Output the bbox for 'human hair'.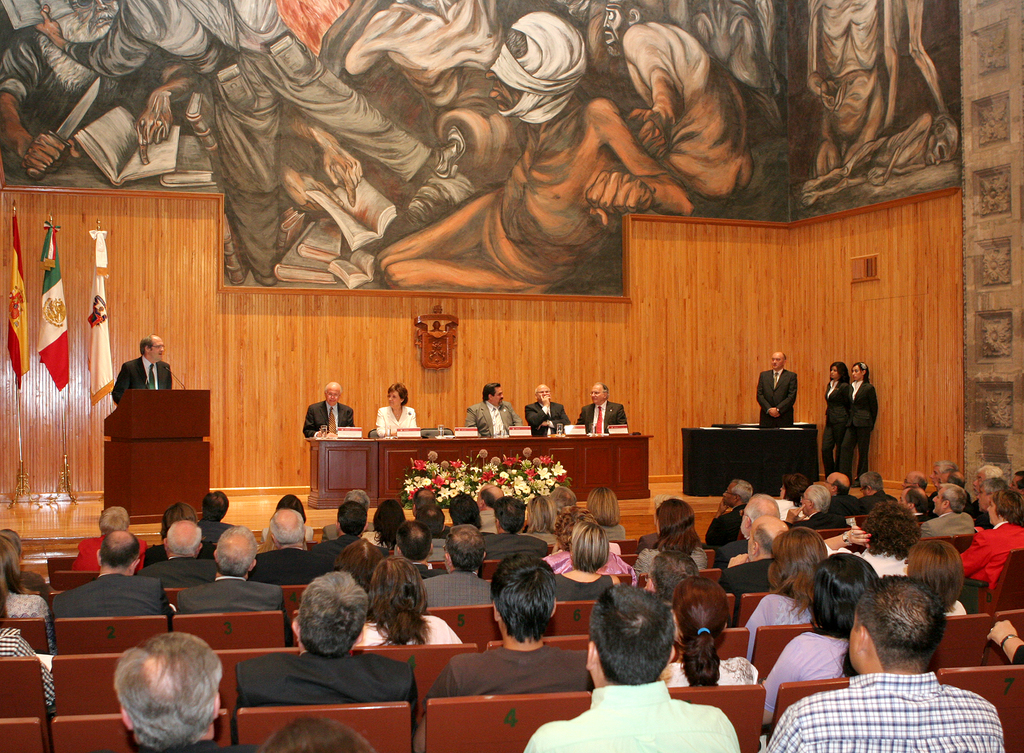
pyautogui.locateOnScreen(324, 537, 378, 581).
